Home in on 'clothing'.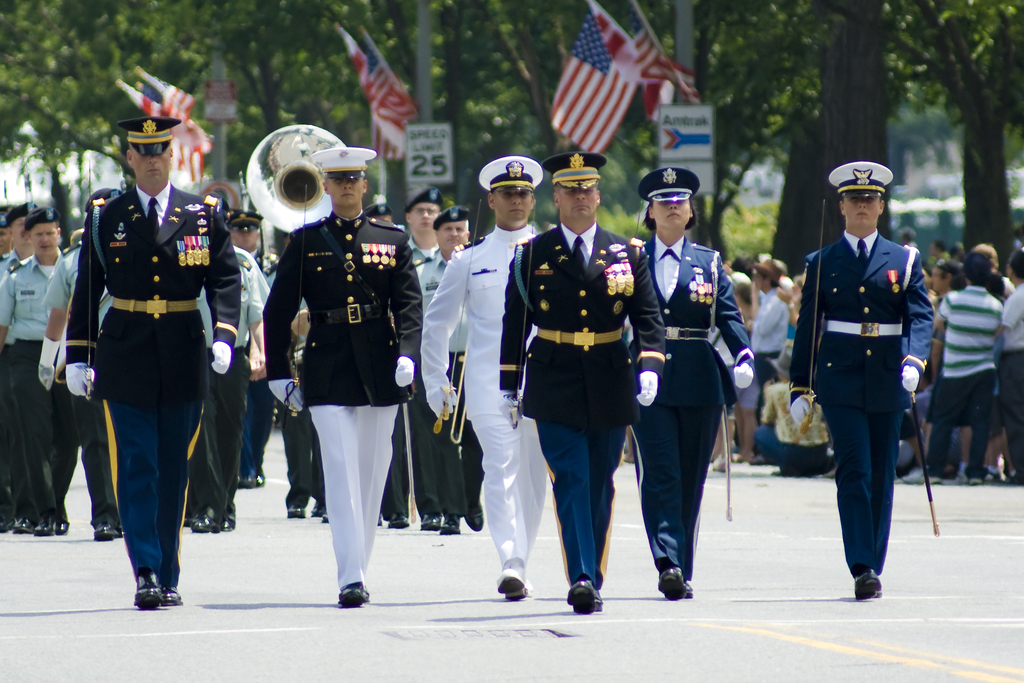
Homed in at x1=420 y1=222 x2=543 y2=581.
